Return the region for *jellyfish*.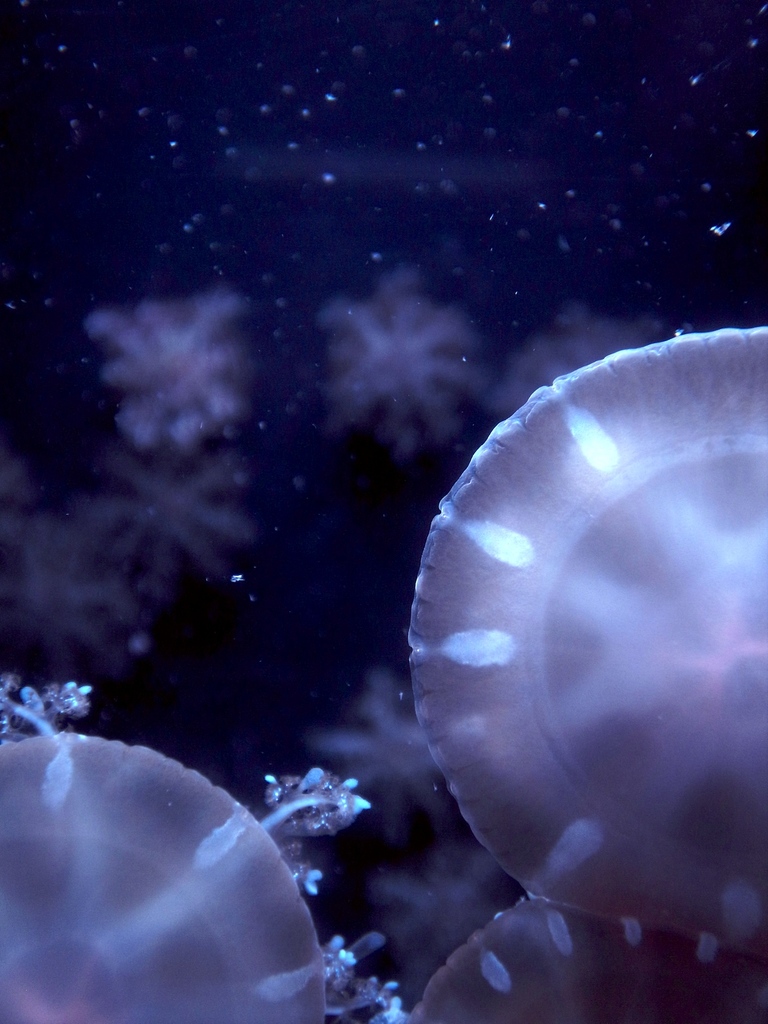
locate(0, 672, 410, 1023).
